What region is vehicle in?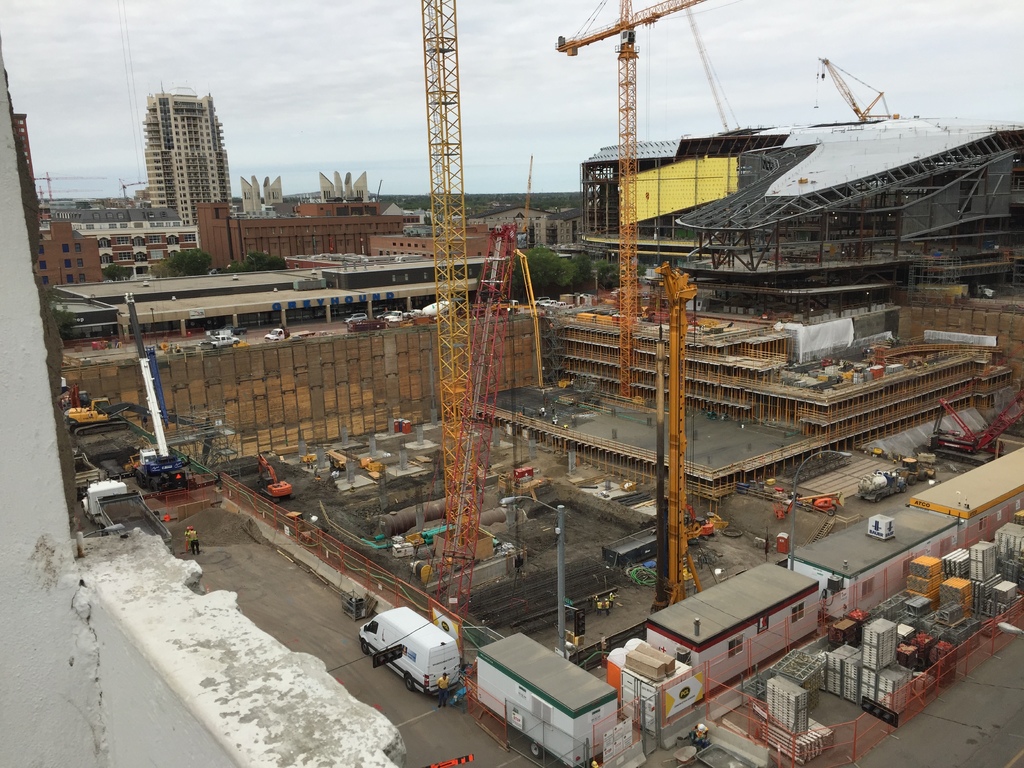
box=[772, 492, 842, 518].
